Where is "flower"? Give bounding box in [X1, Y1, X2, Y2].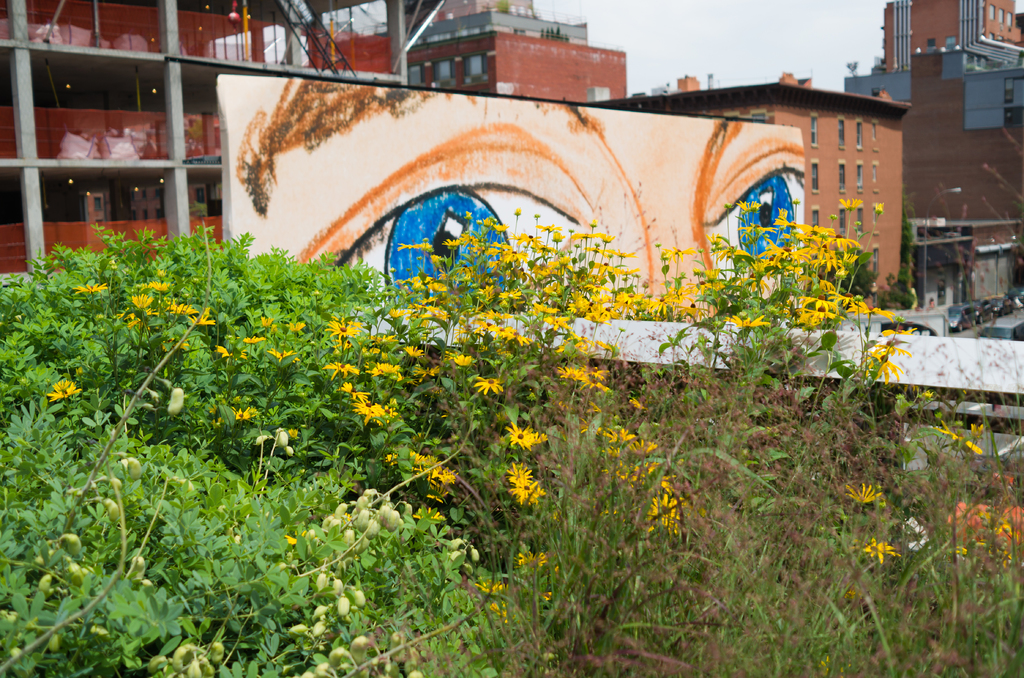
[630, 394, 651, 418].
